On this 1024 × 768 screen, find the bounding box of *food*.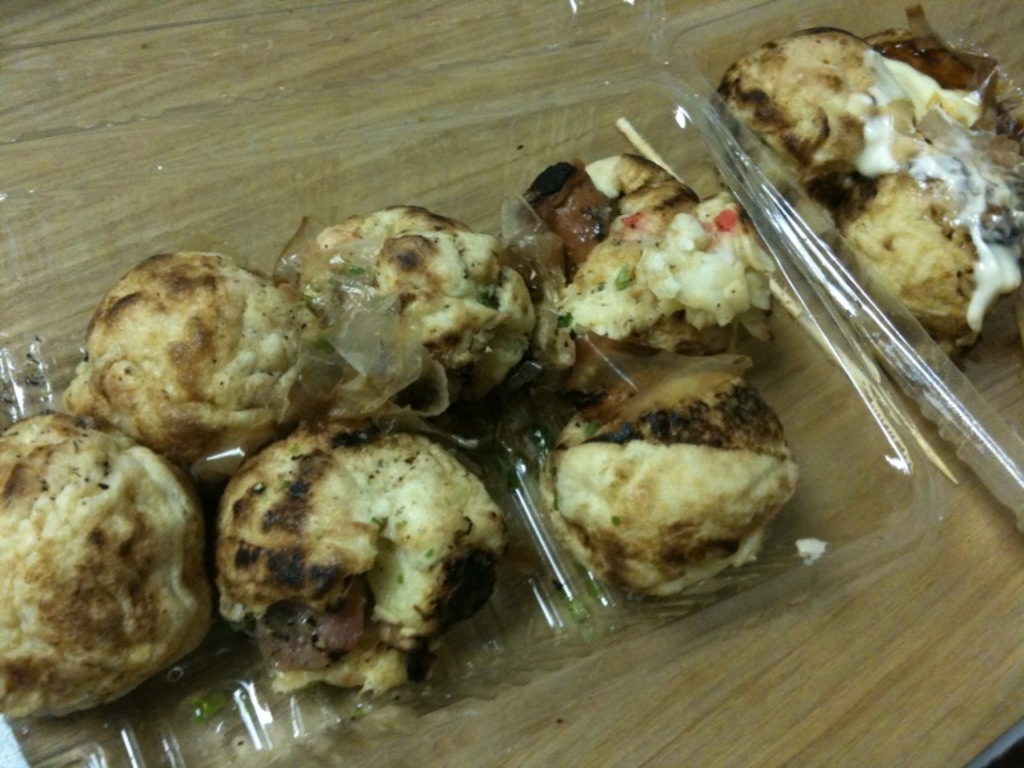
Bounding box: (499, 154, 773, 402).
